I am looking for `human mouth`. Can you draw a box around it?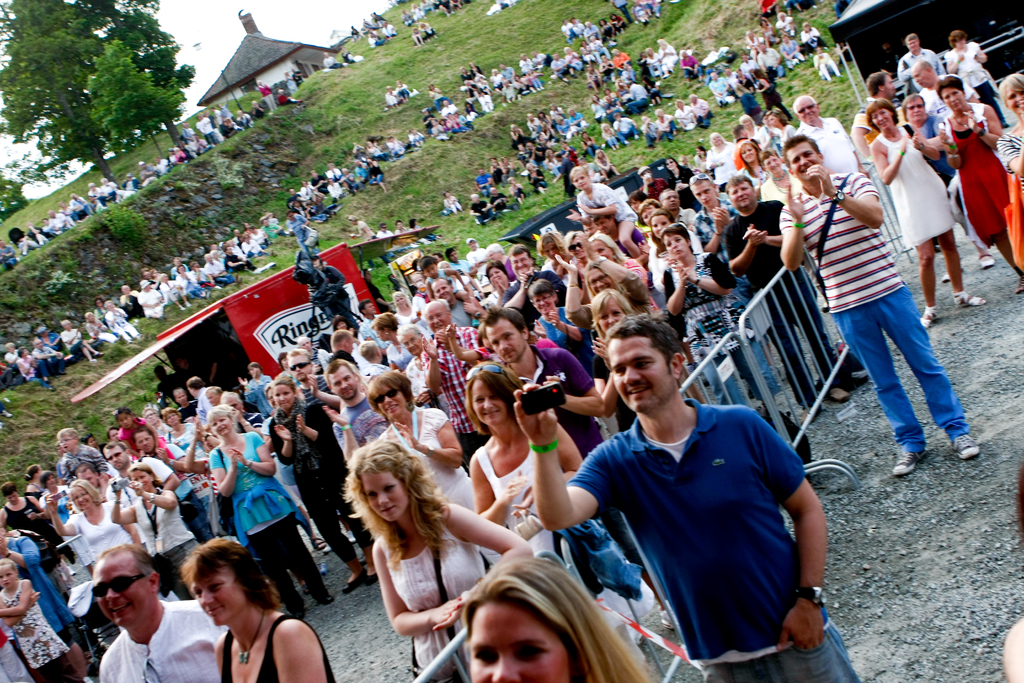
Sure, the bounding box is [627, 386, 653, 396].
